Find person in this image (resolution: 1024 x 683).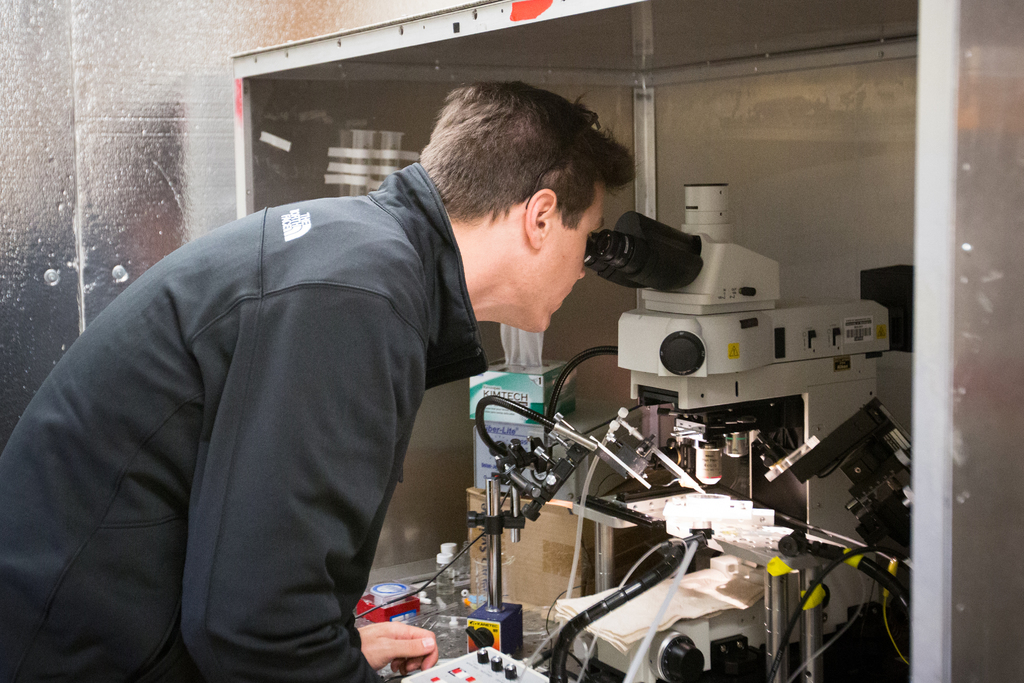
0/82/636/682.
